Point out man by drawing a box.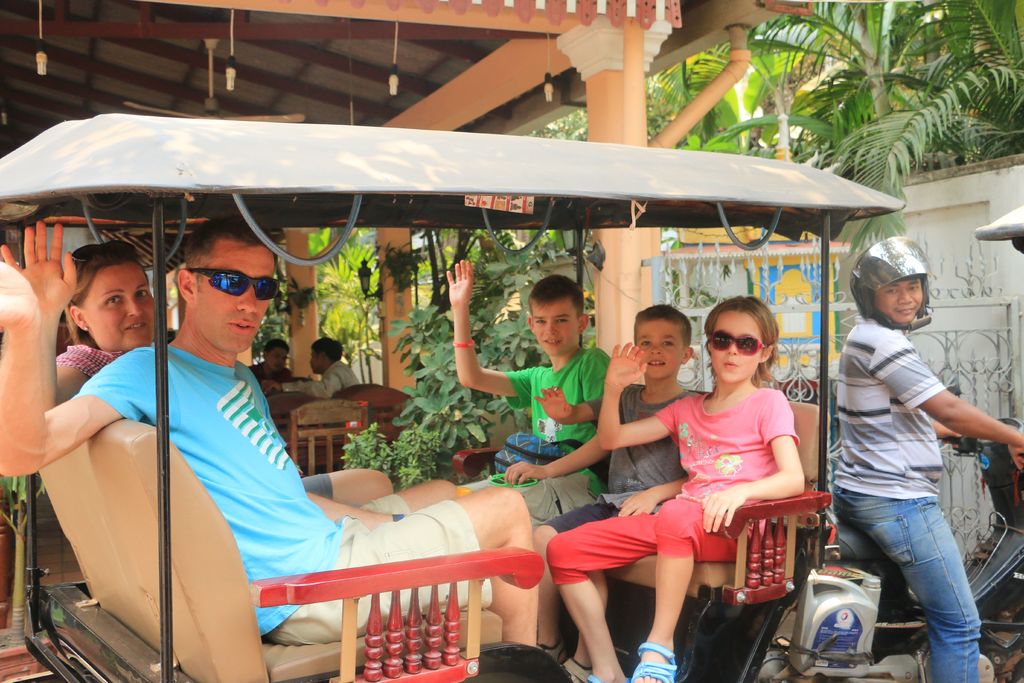
255 336 364 402.
